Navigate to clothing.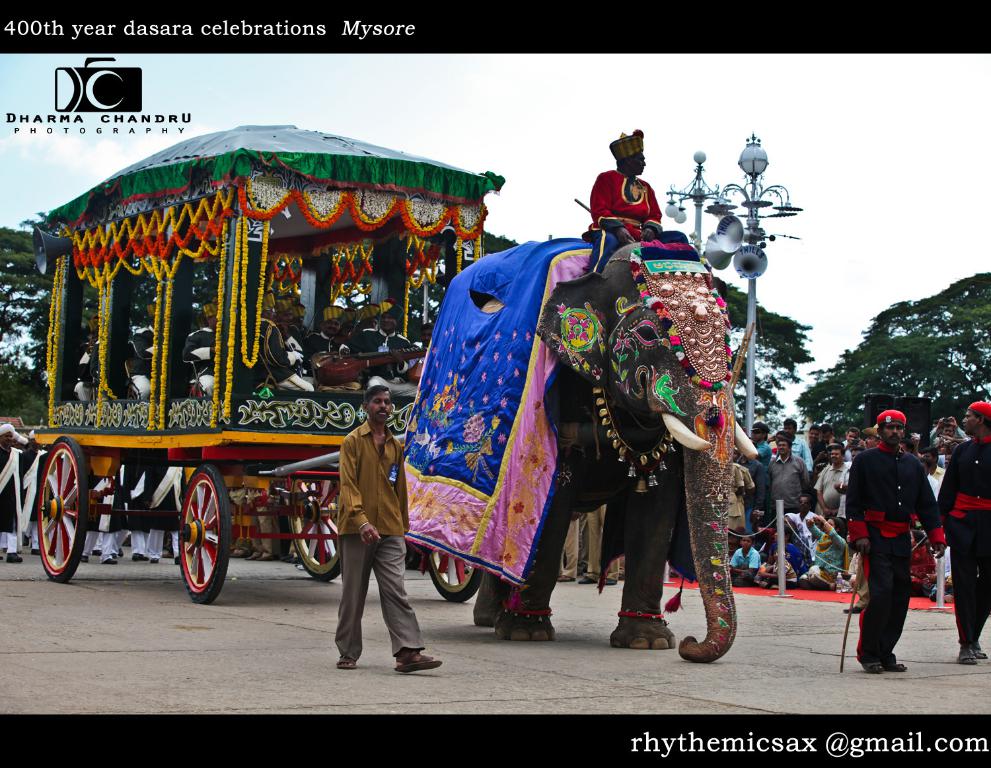
Navigation target: [left=334, top=424, right=427, bottom=664].
